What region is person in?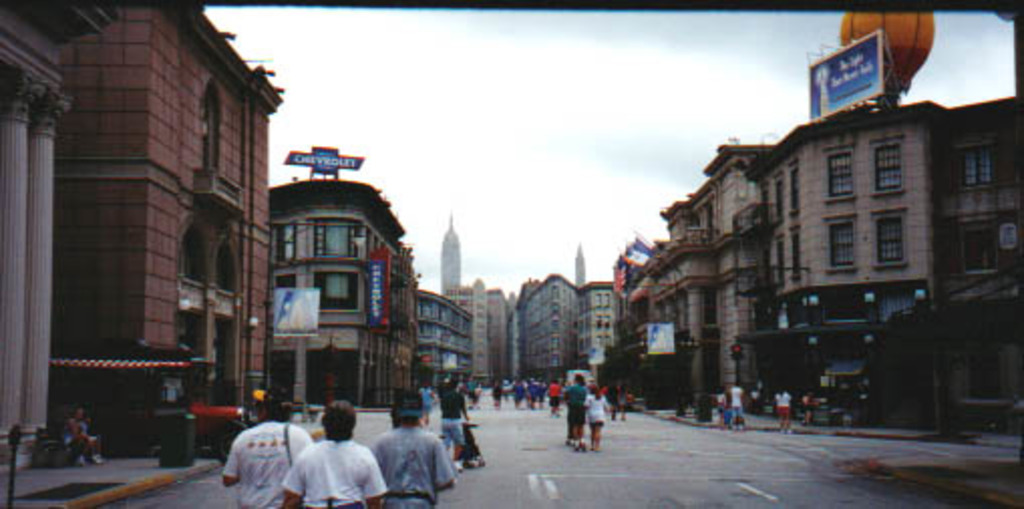
bbox=(579, 382, 610, 443).
